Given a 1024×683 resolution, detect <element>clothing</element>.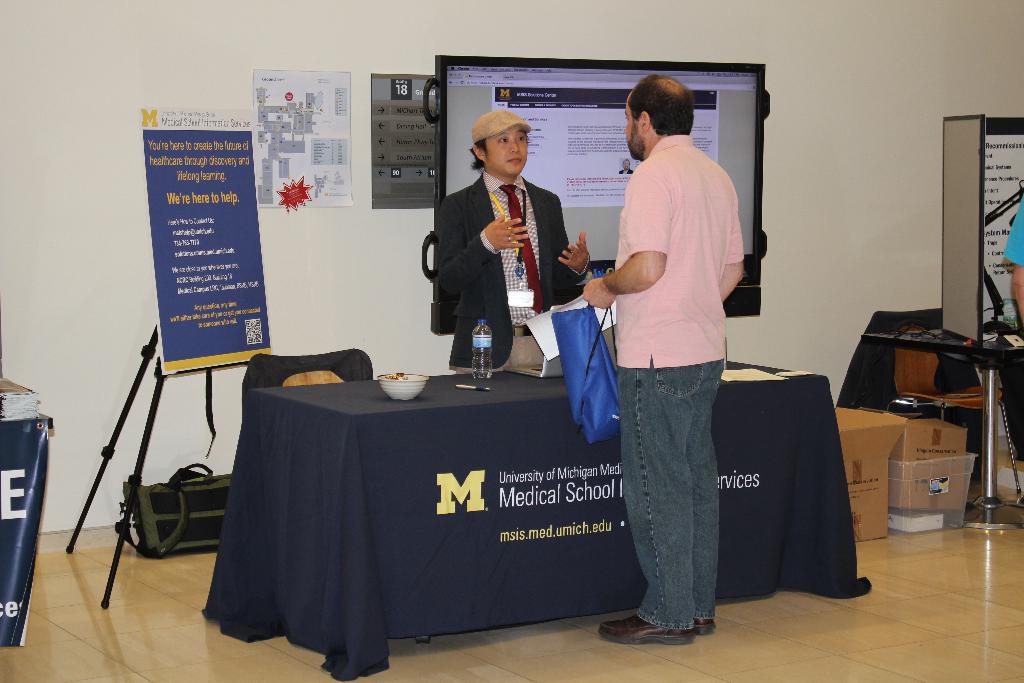
crop(1002, 188, 1023, 267).
